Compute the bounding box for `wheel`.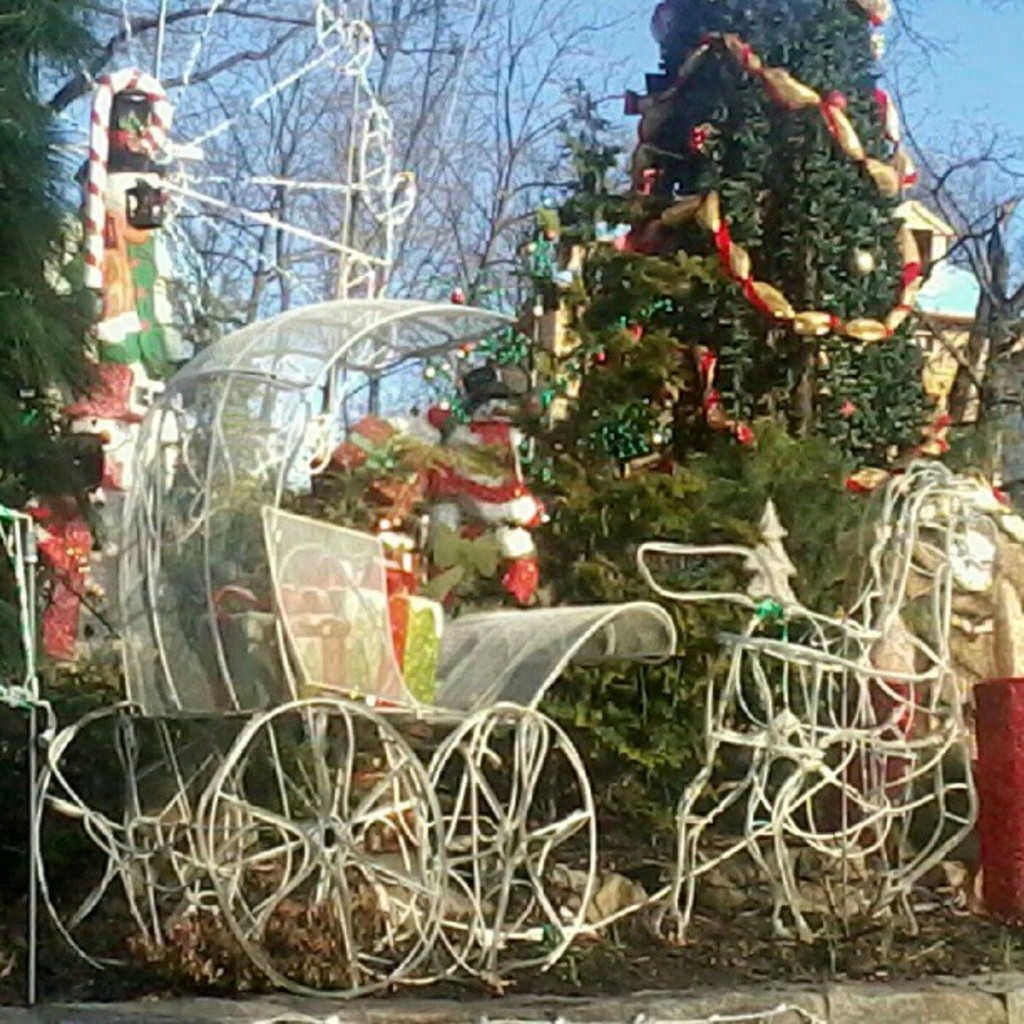
box(28, 704, 259, 970).
